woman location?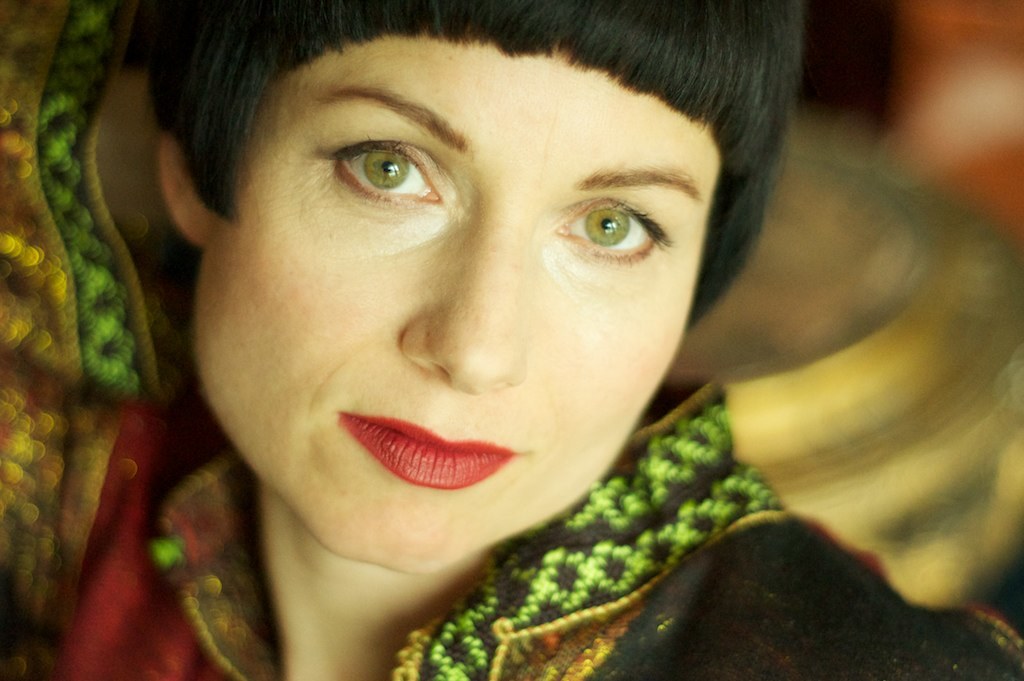
62,1,935,676
